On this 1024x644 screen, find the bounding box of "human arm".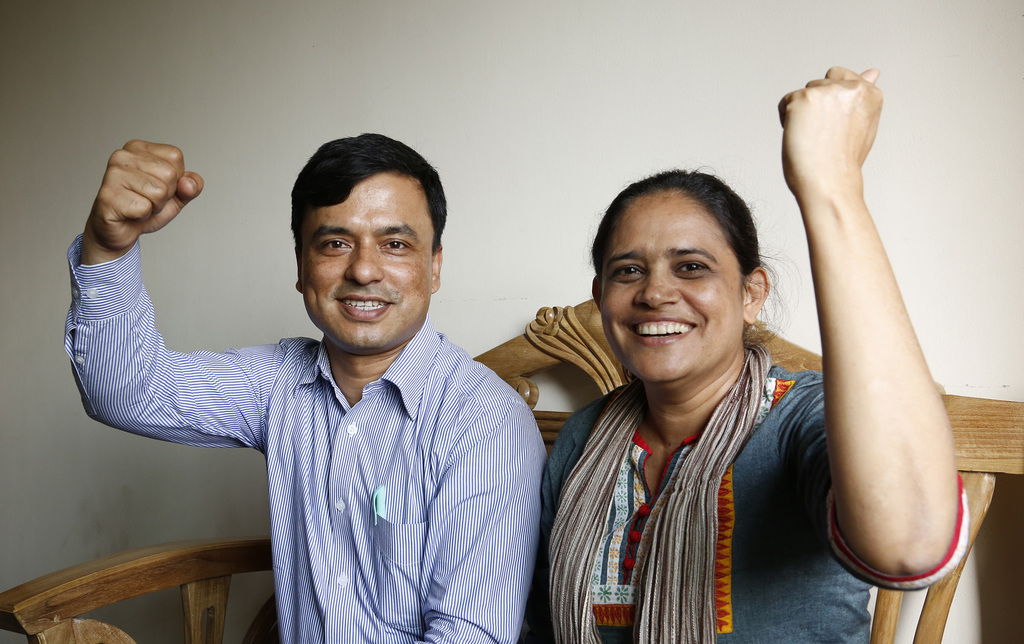
Bounding box: locate(777, 45, 984, 643).
